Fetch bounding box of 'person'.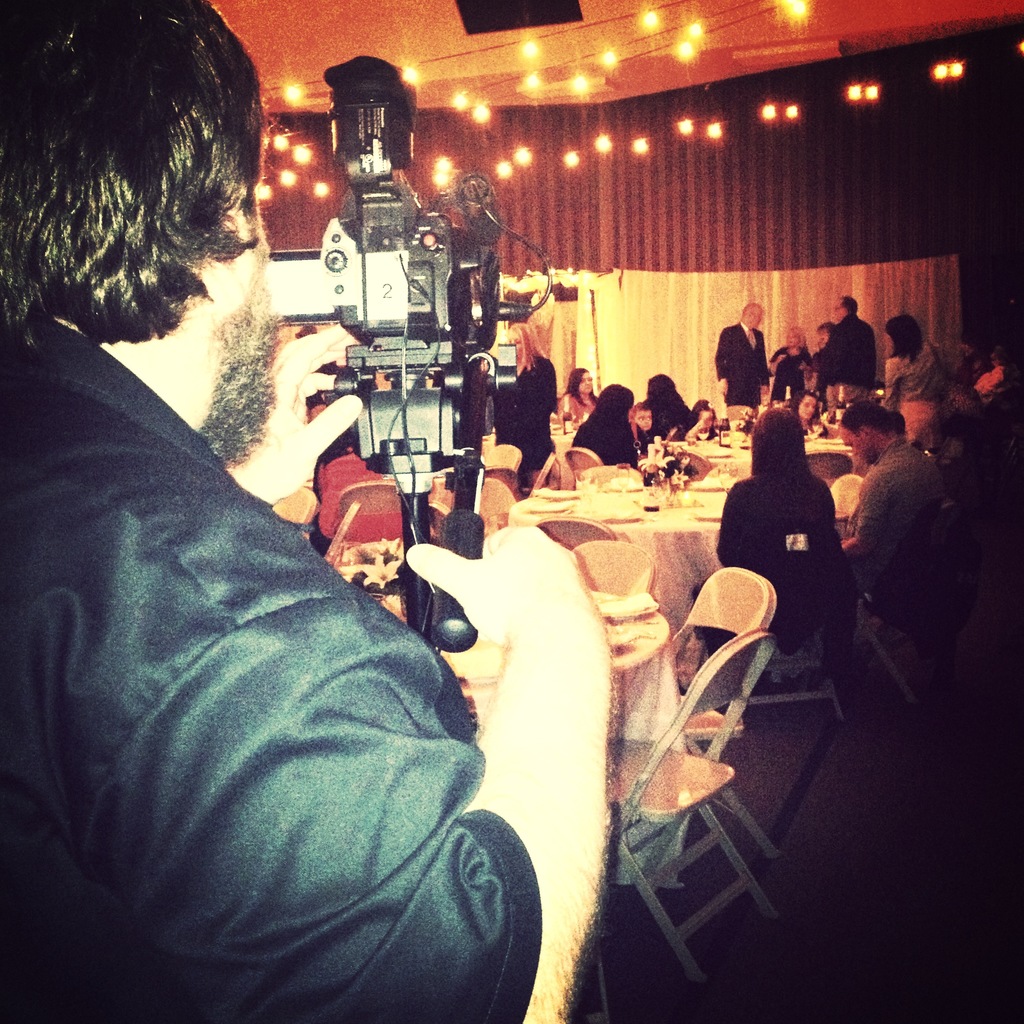
Bbox: [840,390,938,566].
